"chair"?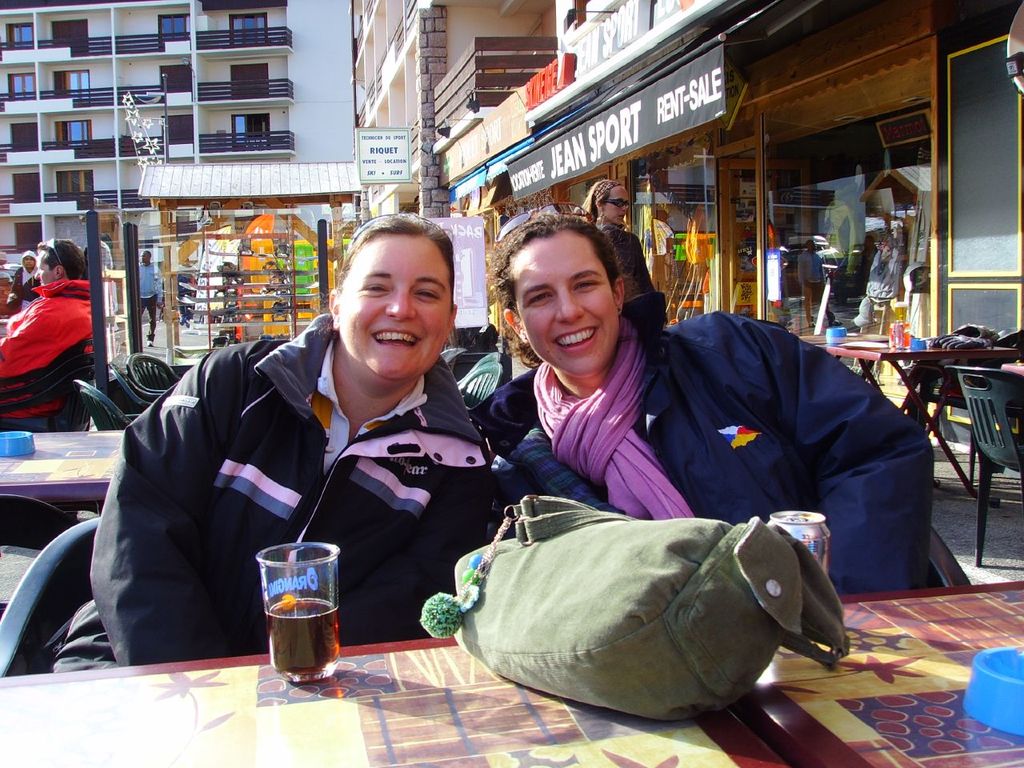
[130, 353, 182, 393]
